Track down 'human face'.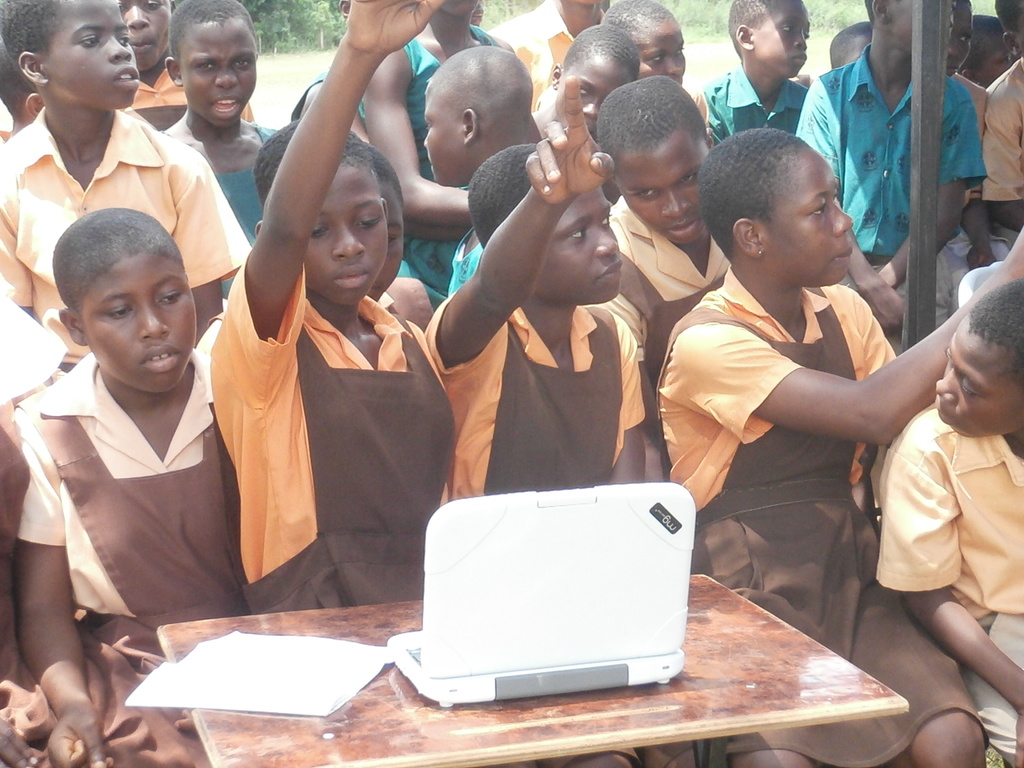
Tracked to x1=365 y1=180 x2=404 y2=300.
